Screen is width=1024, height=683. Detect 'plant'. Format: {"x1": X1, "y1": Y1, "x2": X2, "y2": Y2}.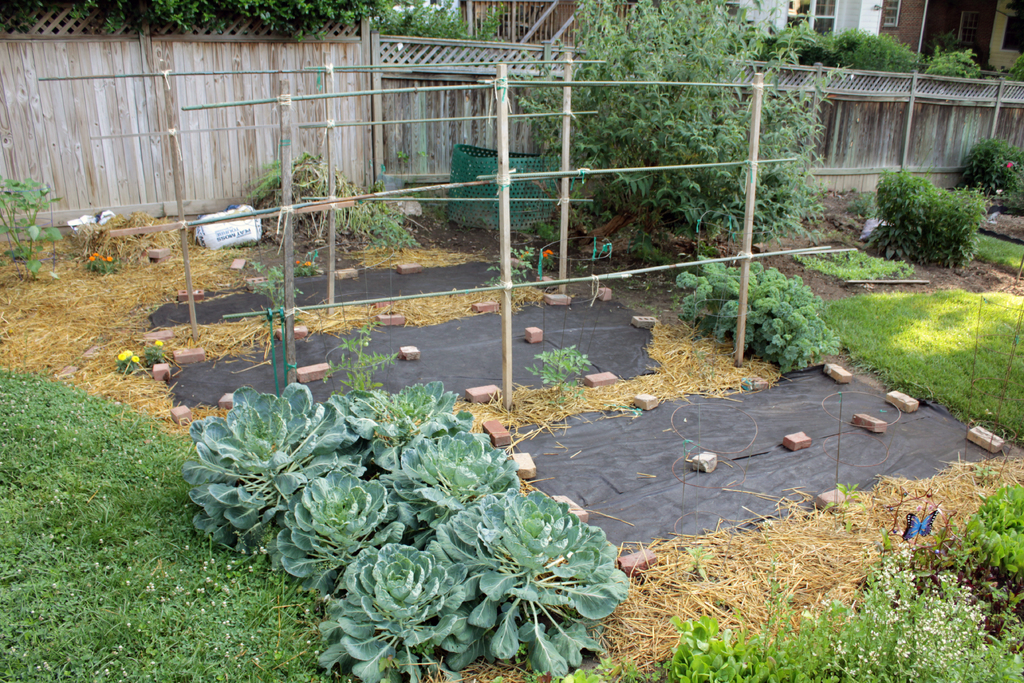
{"x1": 79, "y1": 254, "x2": 122, "y2": 274}.
